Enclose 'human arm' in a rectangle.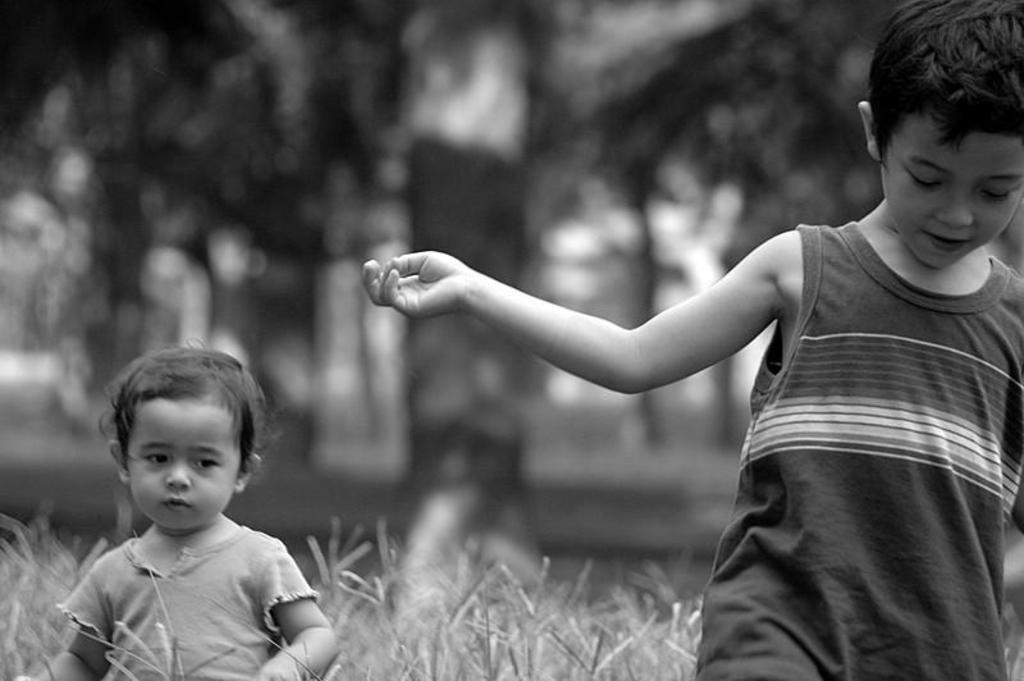
<bbox>19, 557, 111, 680</bbox>.
